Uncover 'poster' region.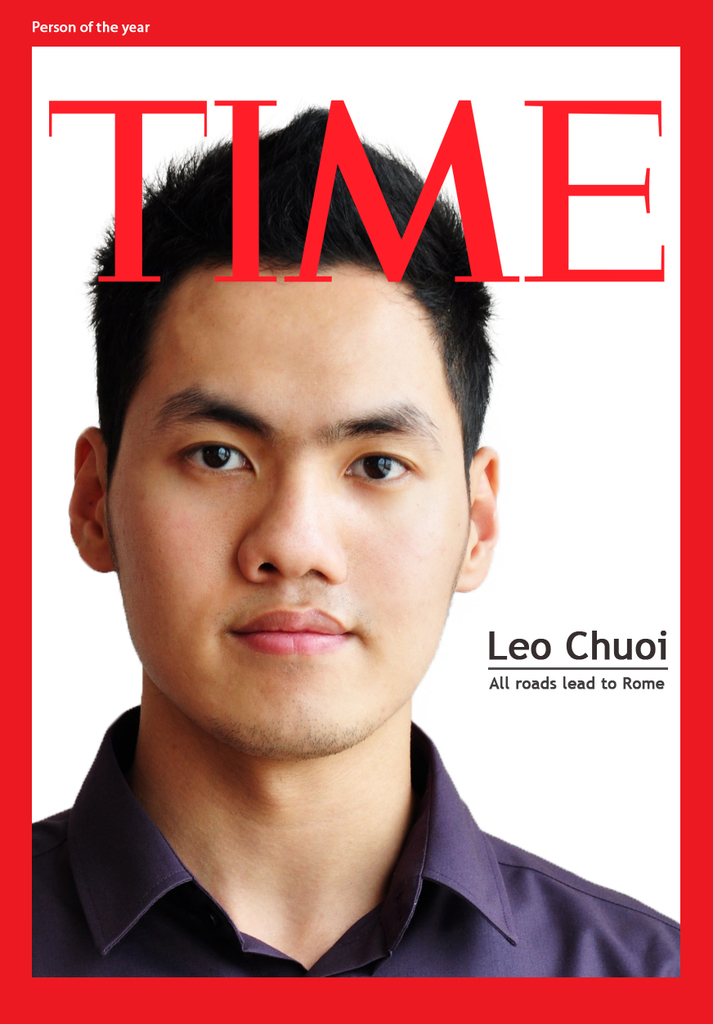
Uncovered: 0/0/712/1023.
